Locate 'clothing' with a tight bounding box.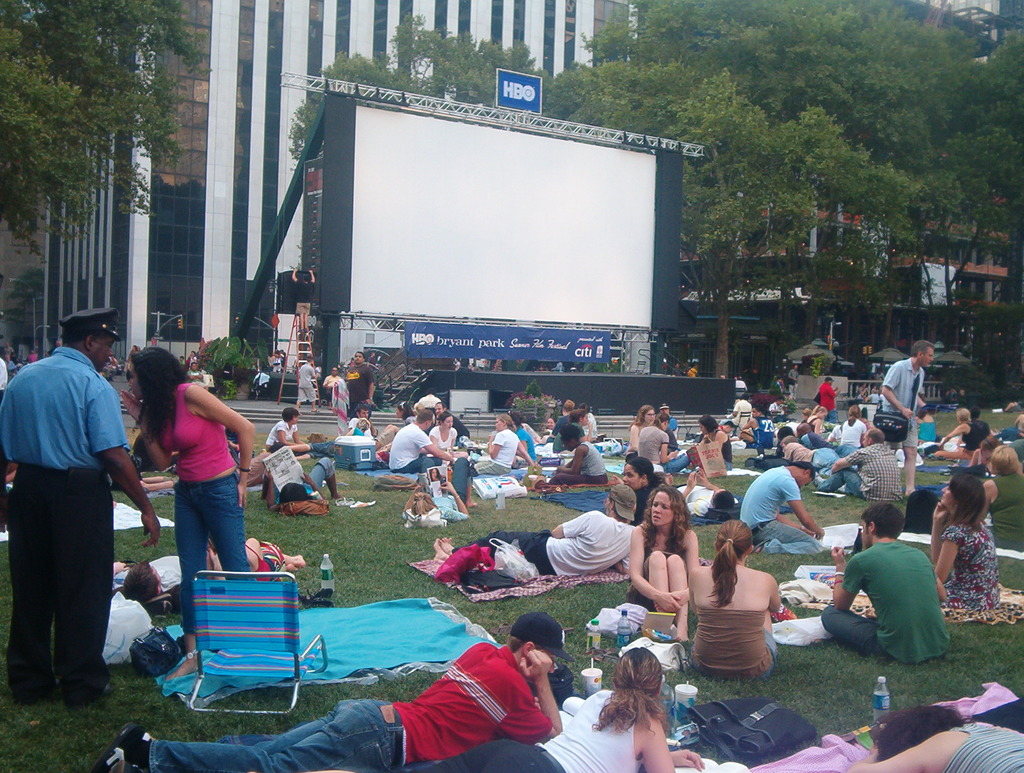
(259,450,333,499).
